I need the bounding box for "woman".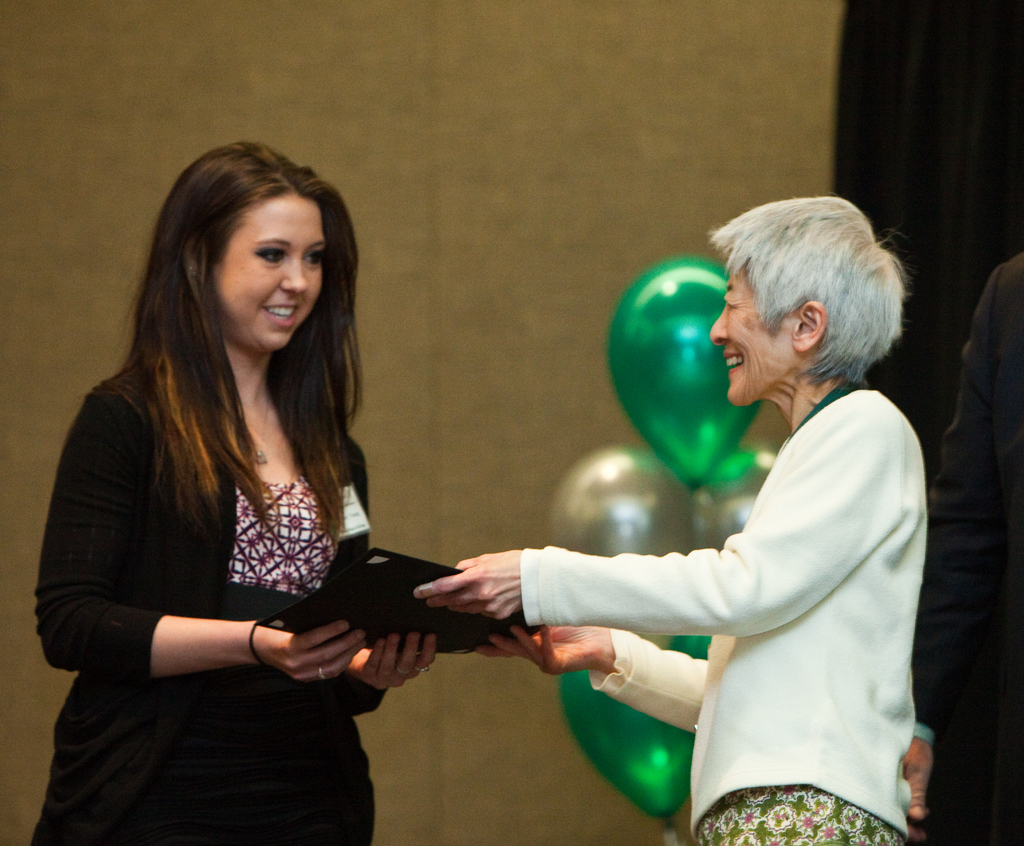
Here it is: <box>399,191,932,845</box>.
